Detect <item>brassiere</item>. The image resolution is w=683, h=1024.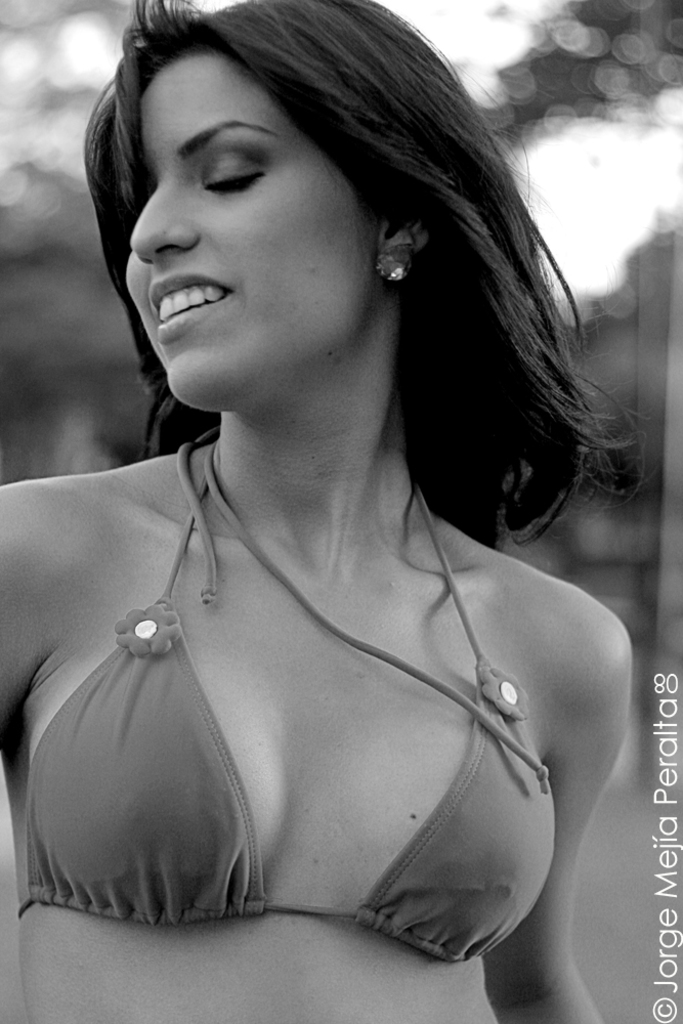
box=[12, 426, 555, 967].
